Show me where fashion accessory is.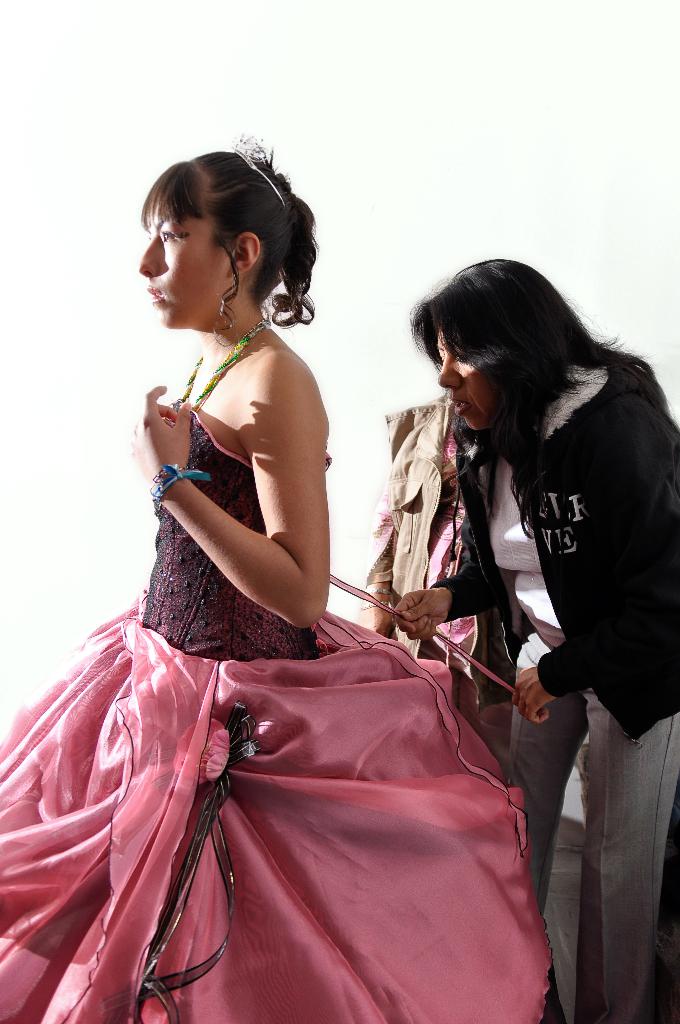
fashion accessory is at bbox=[236, 132, 285, 199].
